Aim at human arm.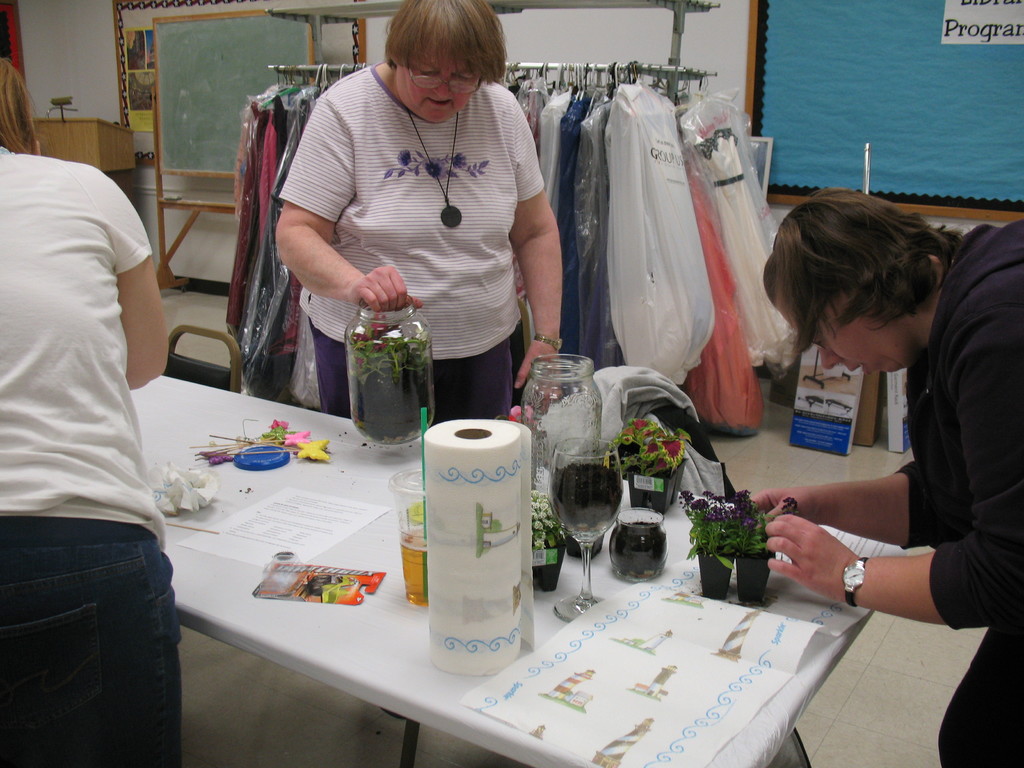
Aimed at bbox=(100, 172, 170, 388).
